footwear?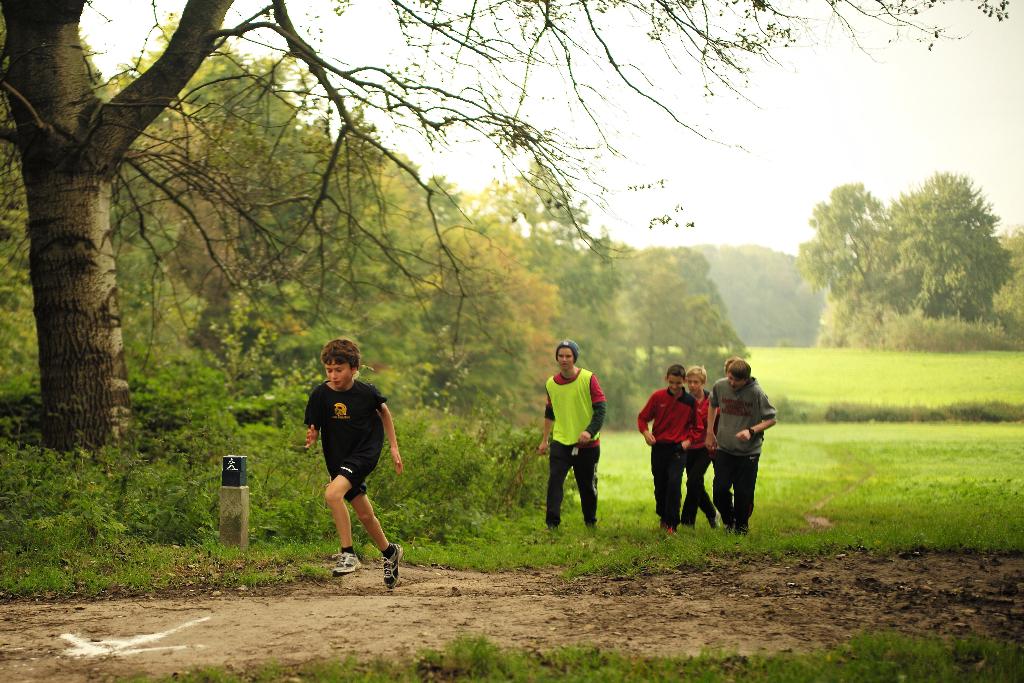
bbox=[380, 541, 403, 586]
